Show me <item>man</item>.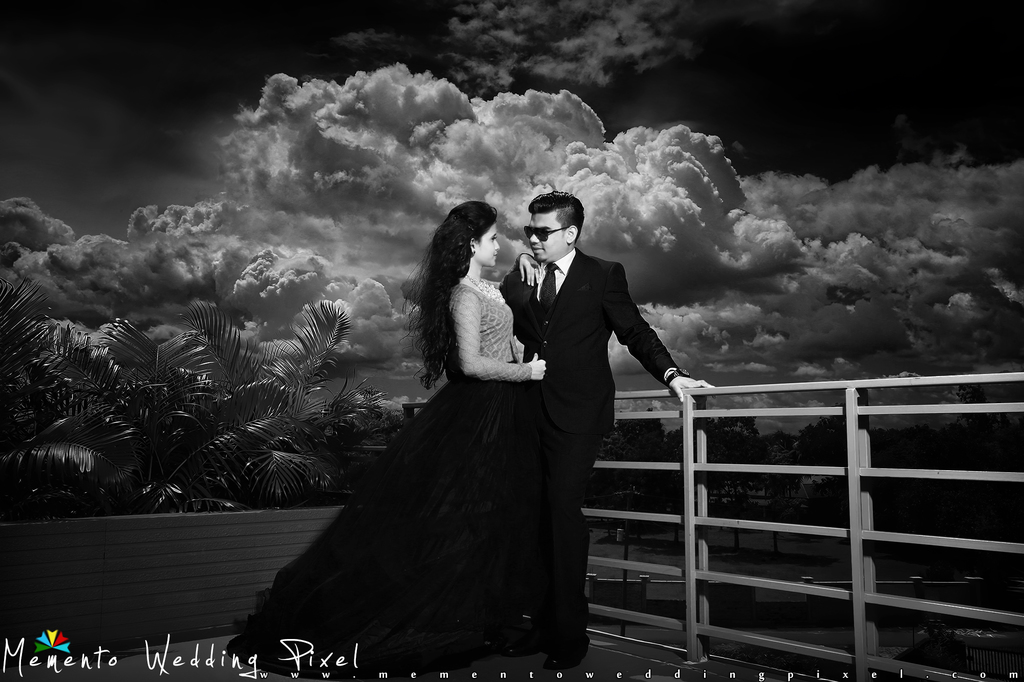
<item>man</item> is here: select_region(496, 184, 682, 608).
